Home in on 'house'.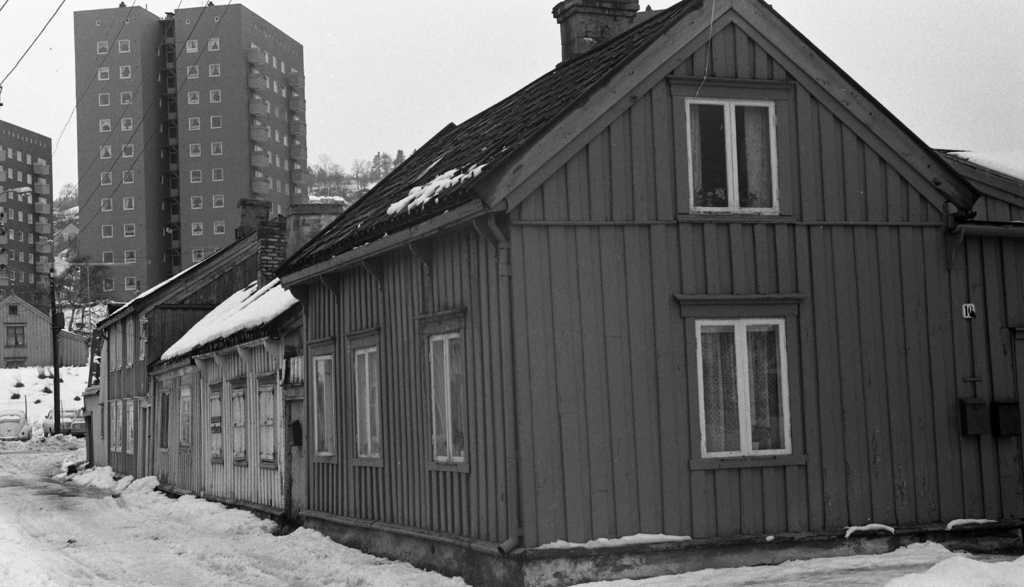
Homed in at <box>147,209,310,522</box>.
